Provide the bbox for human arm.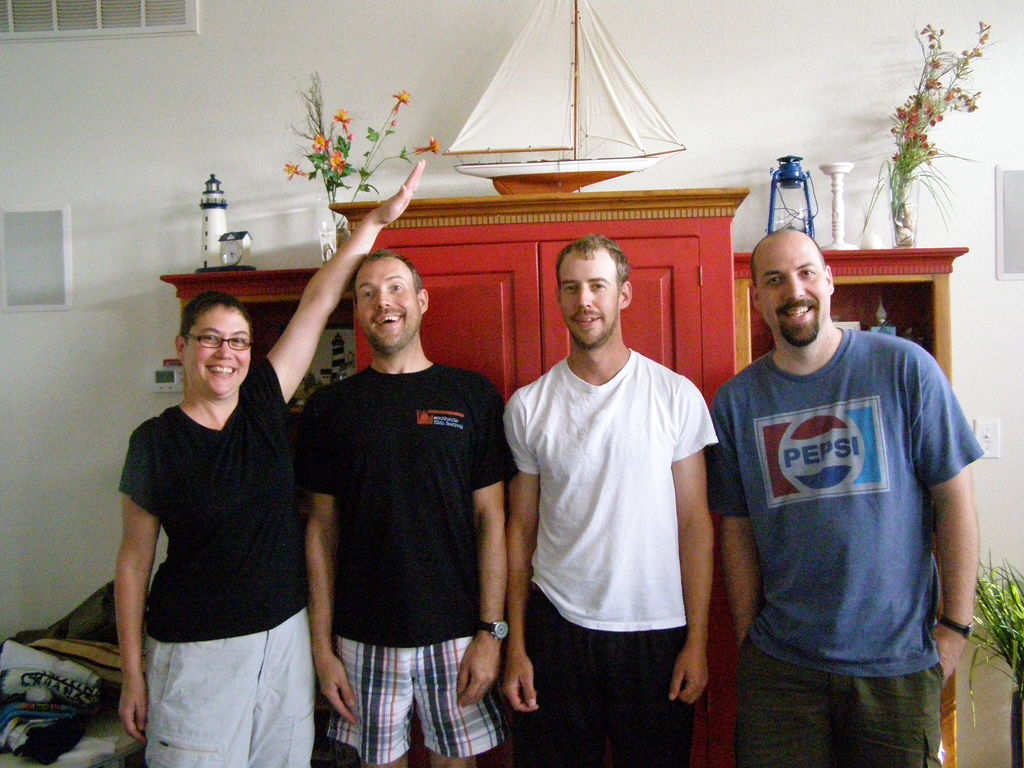
506 388 538 713.
